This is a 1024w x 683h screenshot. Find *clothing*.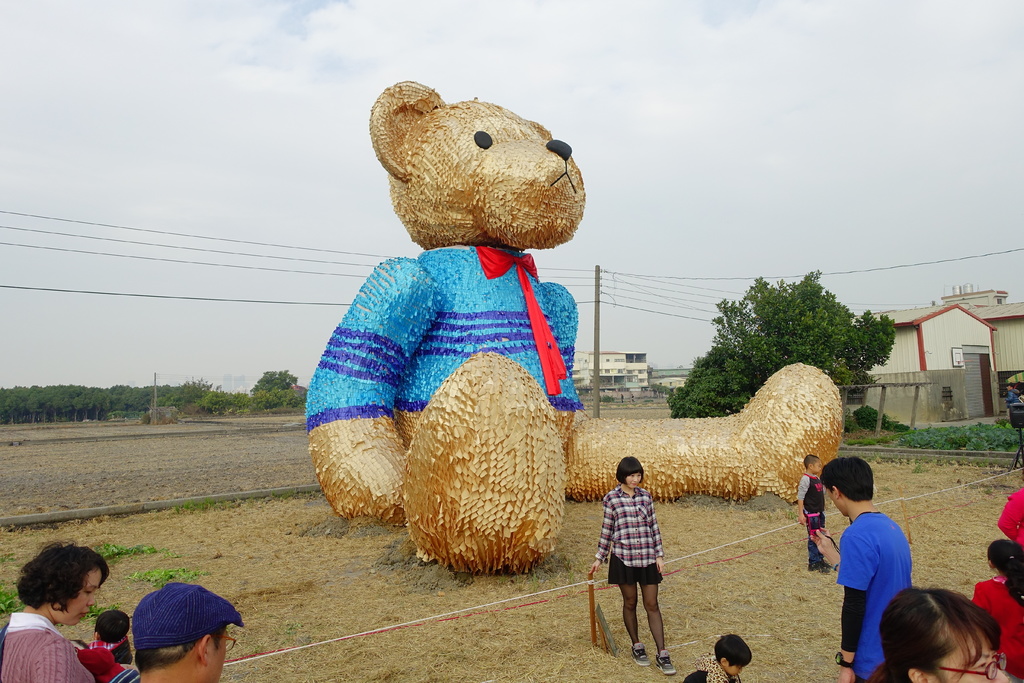
Bounding box: 595:486:664:585.
